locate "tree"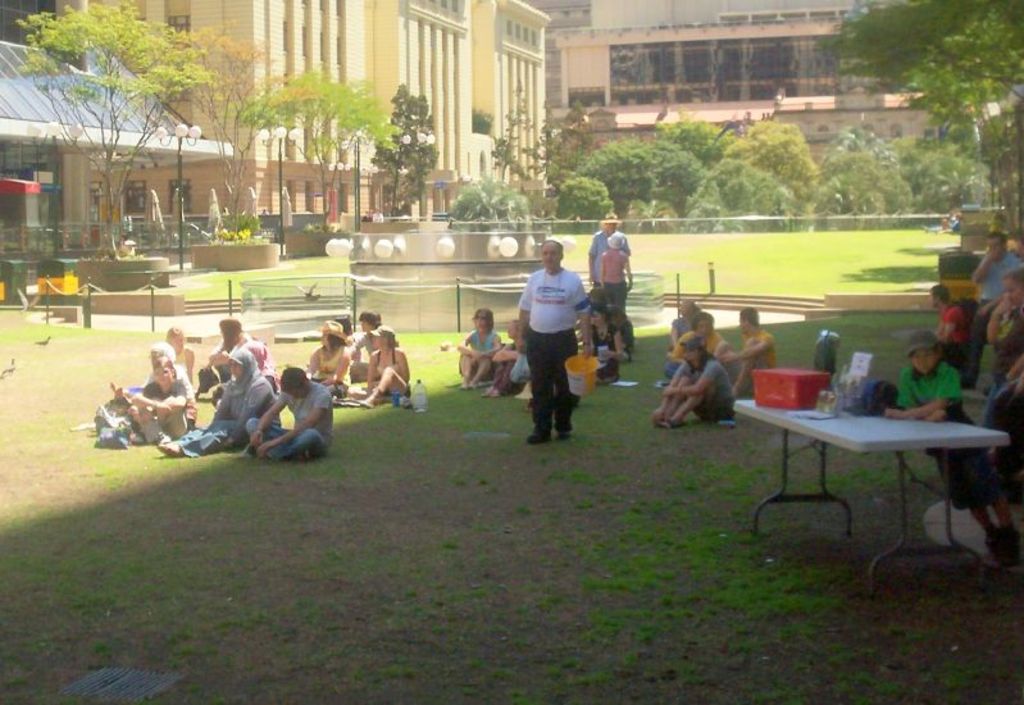
[x1=483, y1=88, x2=527, y2=201]
